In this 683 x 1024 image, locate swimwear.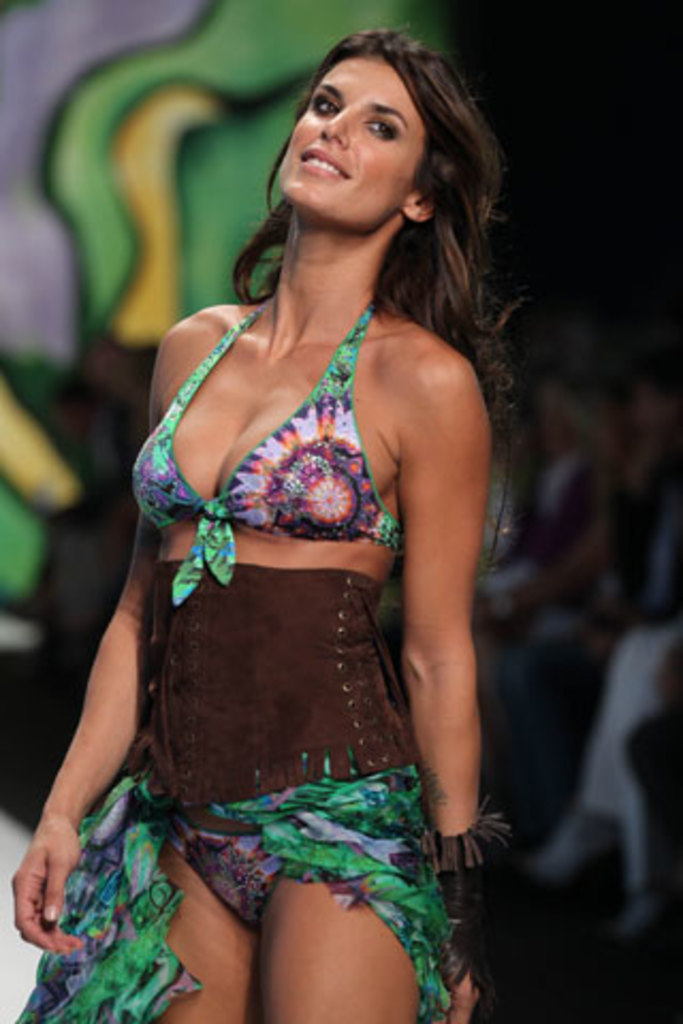
Bounding box: bbox(28, 303, 478, 1022).
